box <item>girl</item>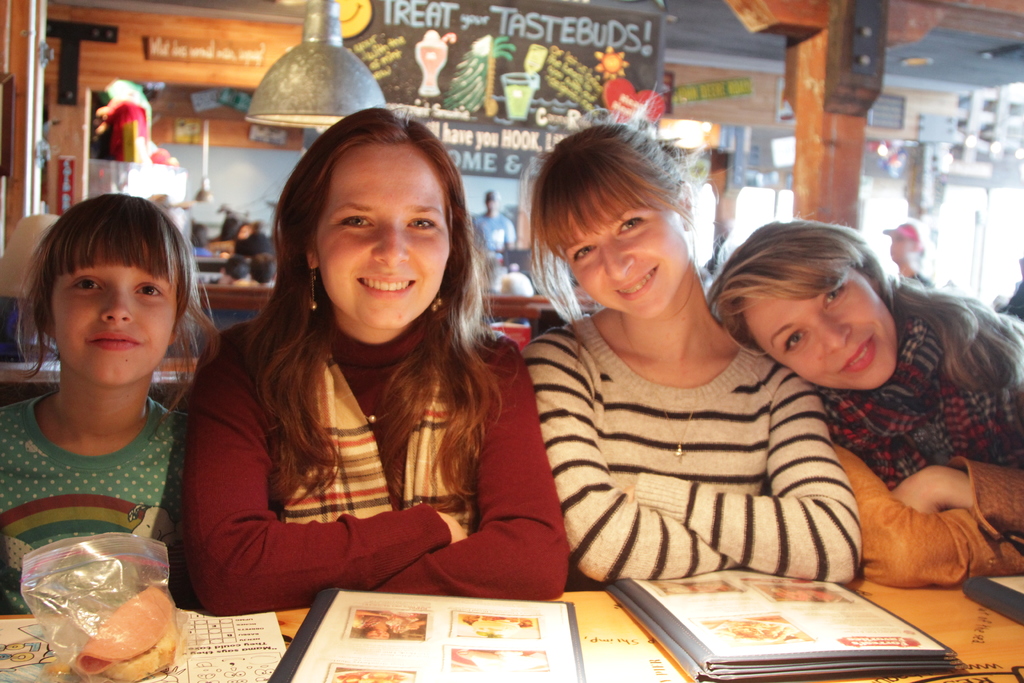
locate(0, 186, 218, 627)
